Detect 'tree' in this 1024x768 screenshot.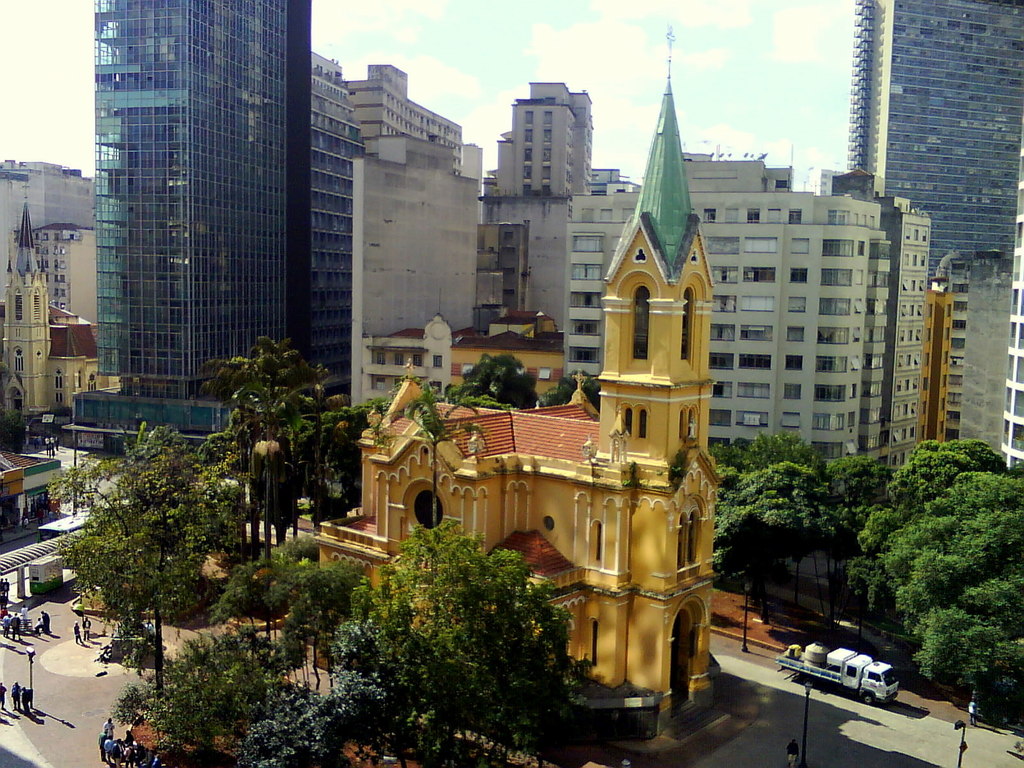
Detection: pyautogui.locateOnScreen(707, 444, 746, 471).
